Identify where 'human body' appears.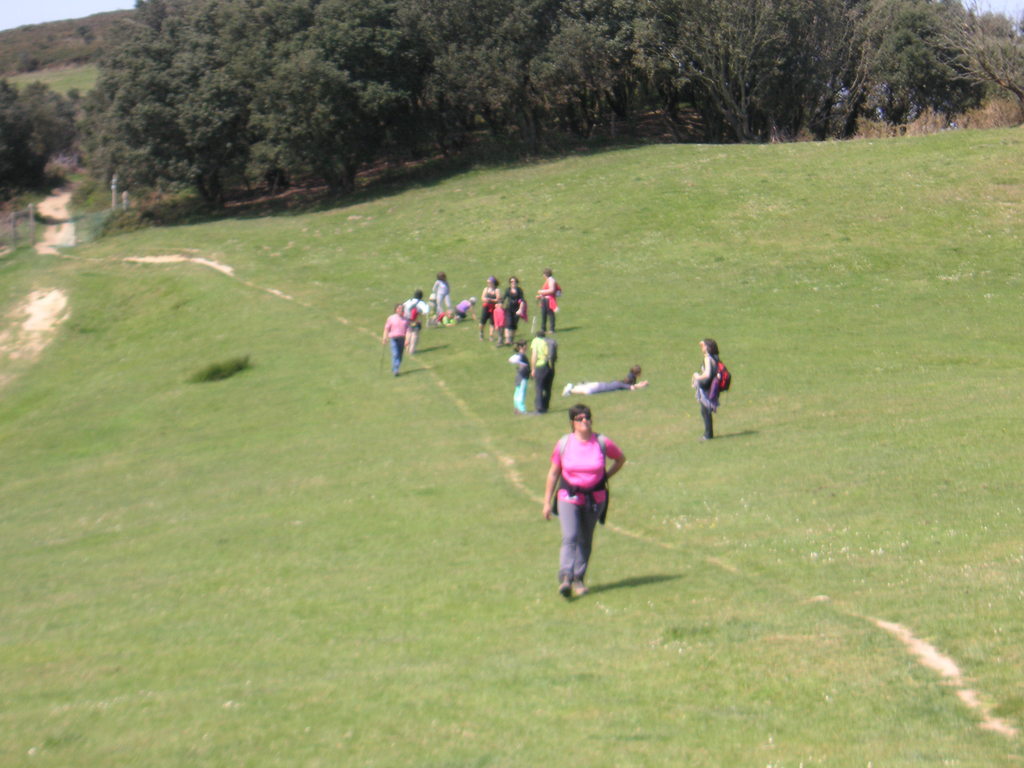
Appears at Rect(403, 298, 428, 352).
